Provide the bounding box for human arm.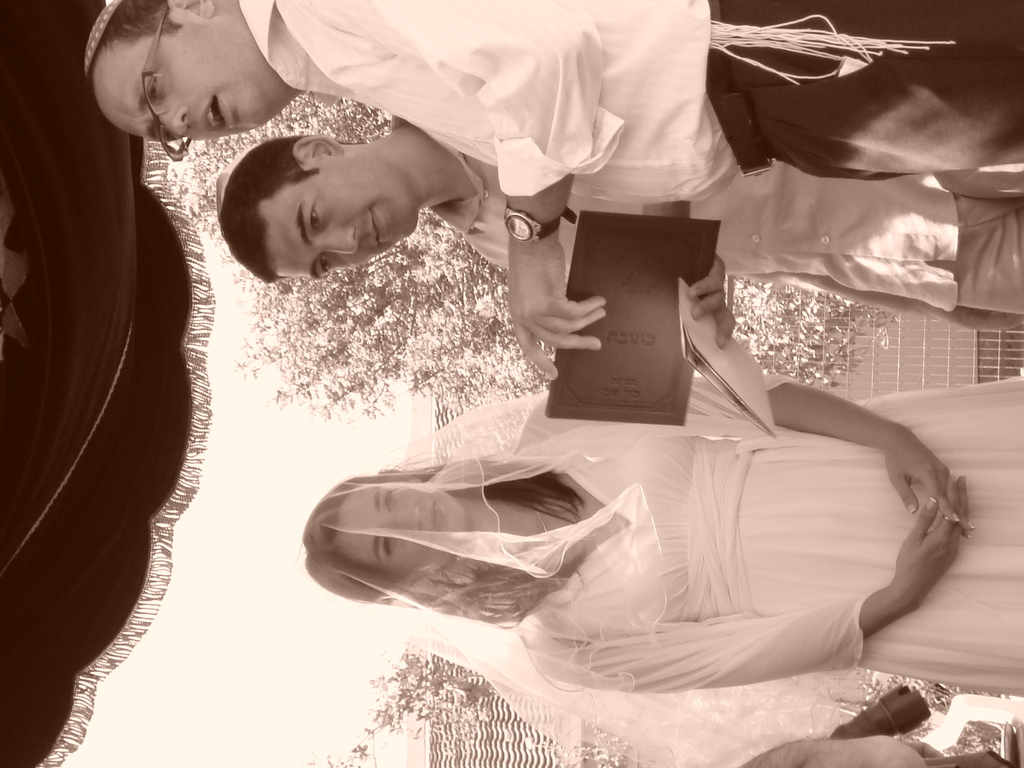
(x1=286, y1=0, x2=616, y2=379).
